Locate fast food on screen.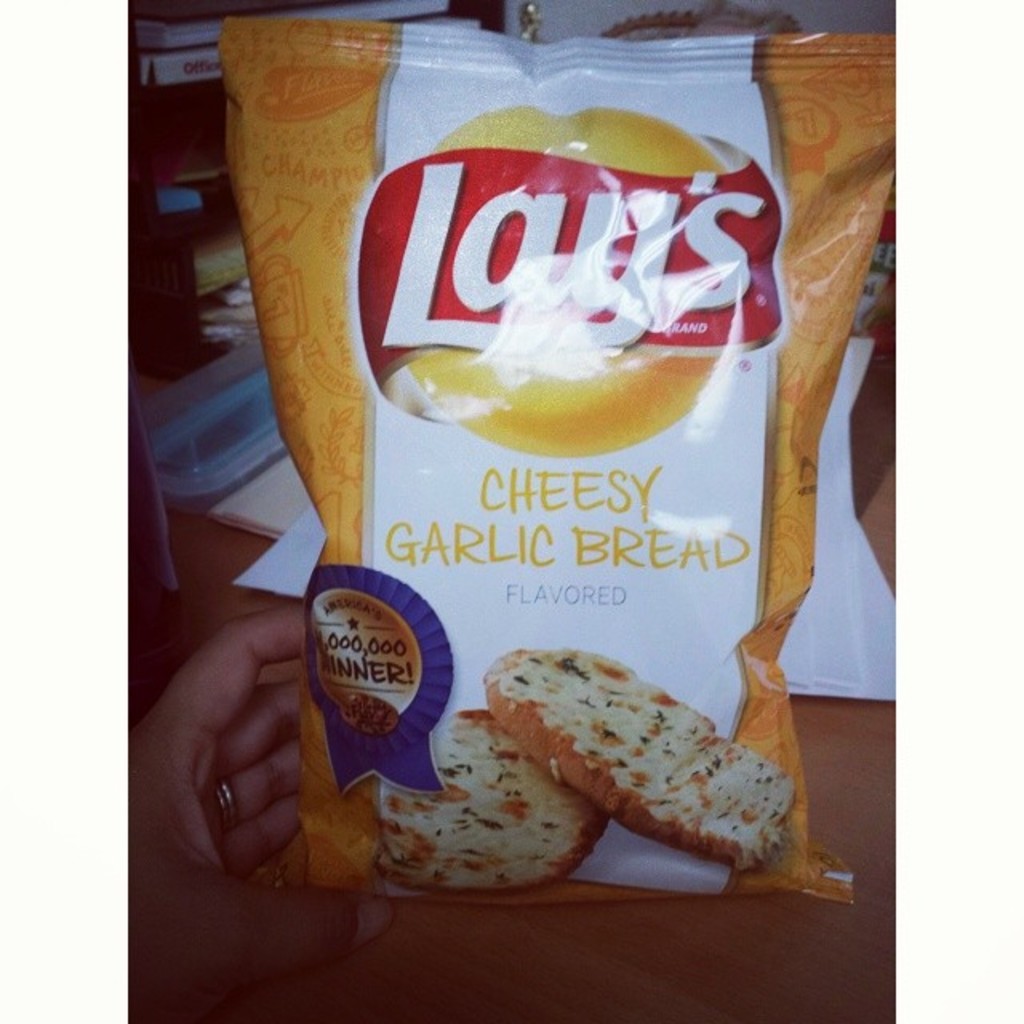
On screen at crop(456, 645, 816, 869).
